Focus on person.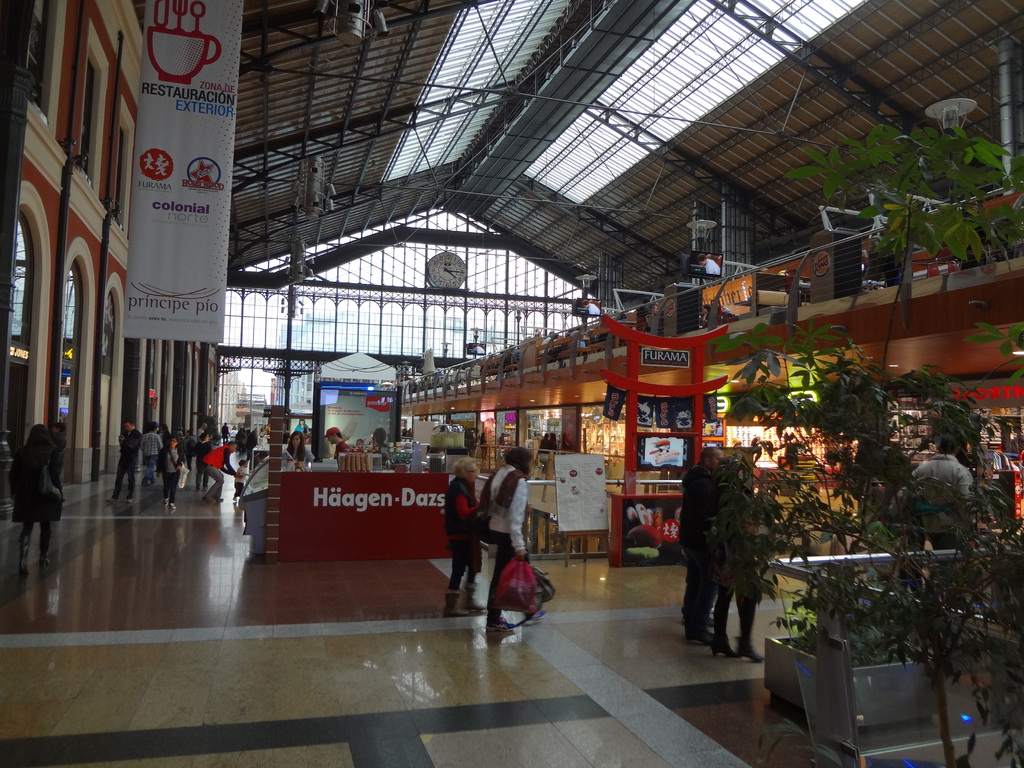
Focused at <bbox>200, 440, 239, 504</bbox>.
